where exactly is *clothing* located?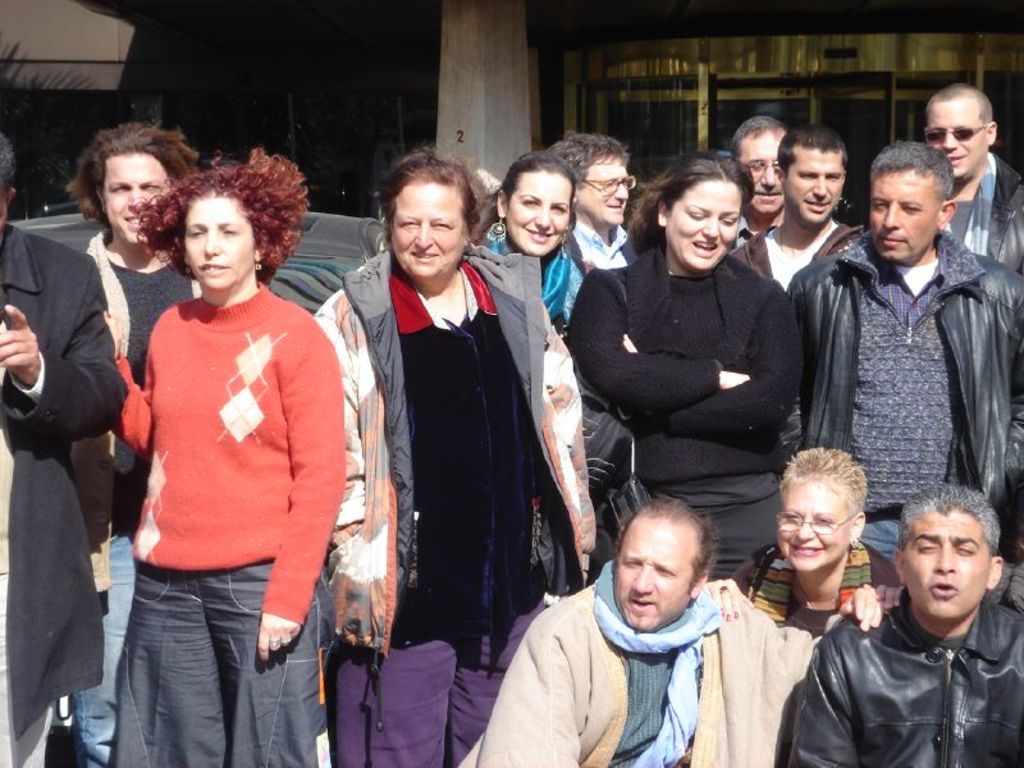
Its bounding box is (923, 148, 1023, 275).
